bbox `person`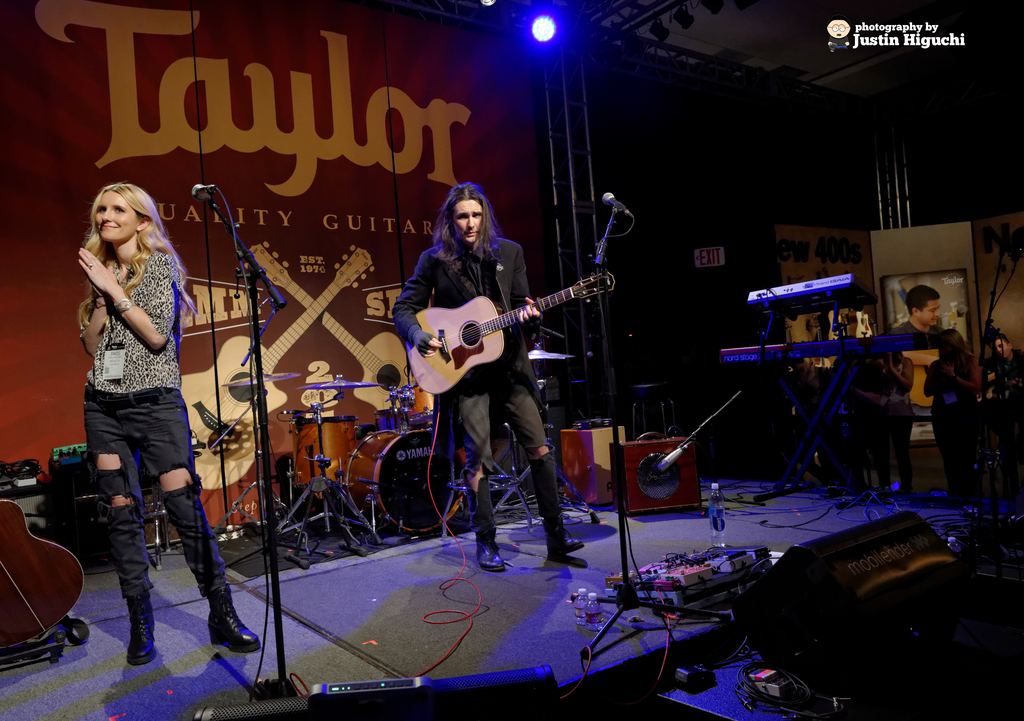
box(783, 352, 847, 492)
